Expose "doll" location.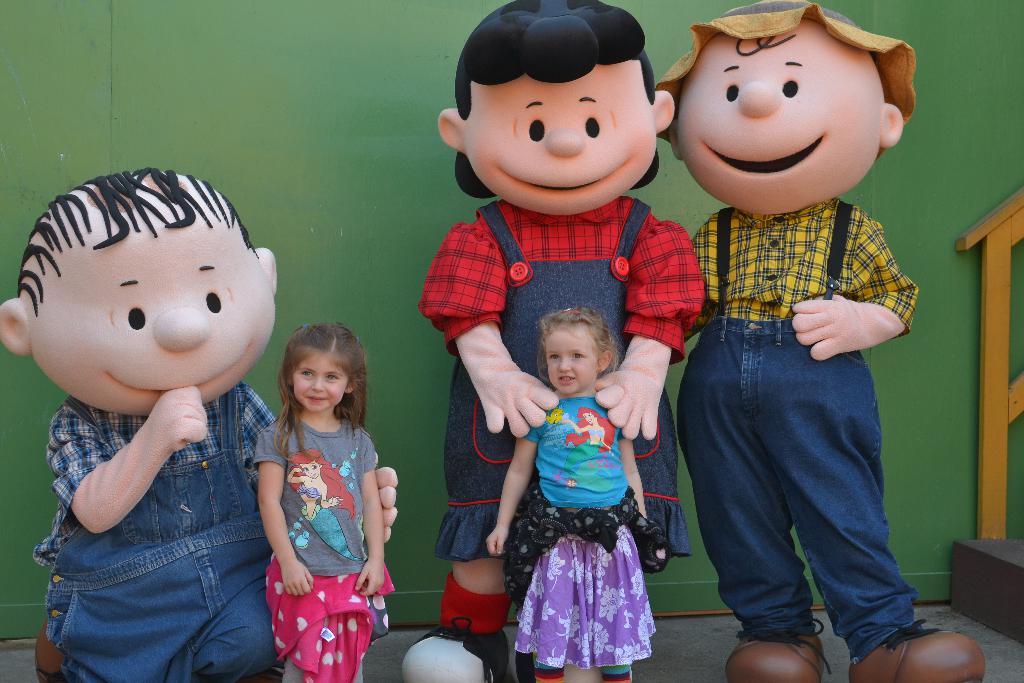
Exposed at (652, 0, 982, 680).
